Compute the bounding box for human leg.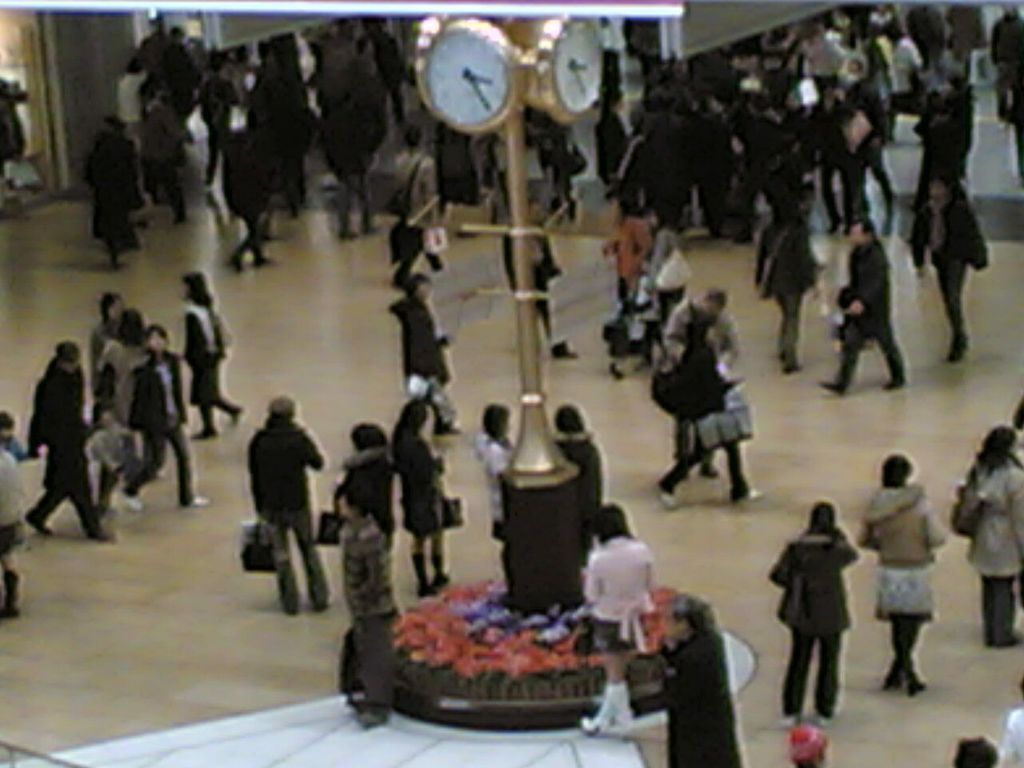
301,506,333,604.
